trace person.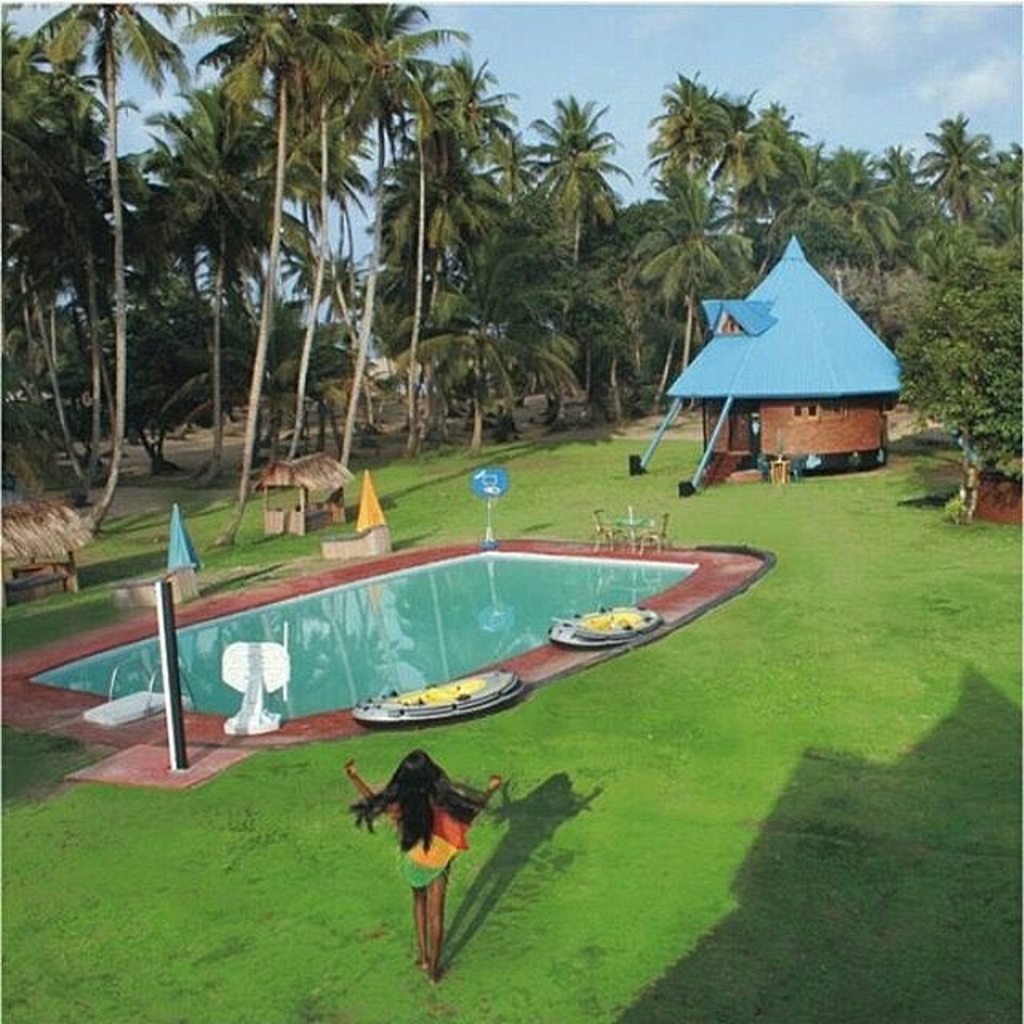
Traced to crop(347, 749, 504, 978).
